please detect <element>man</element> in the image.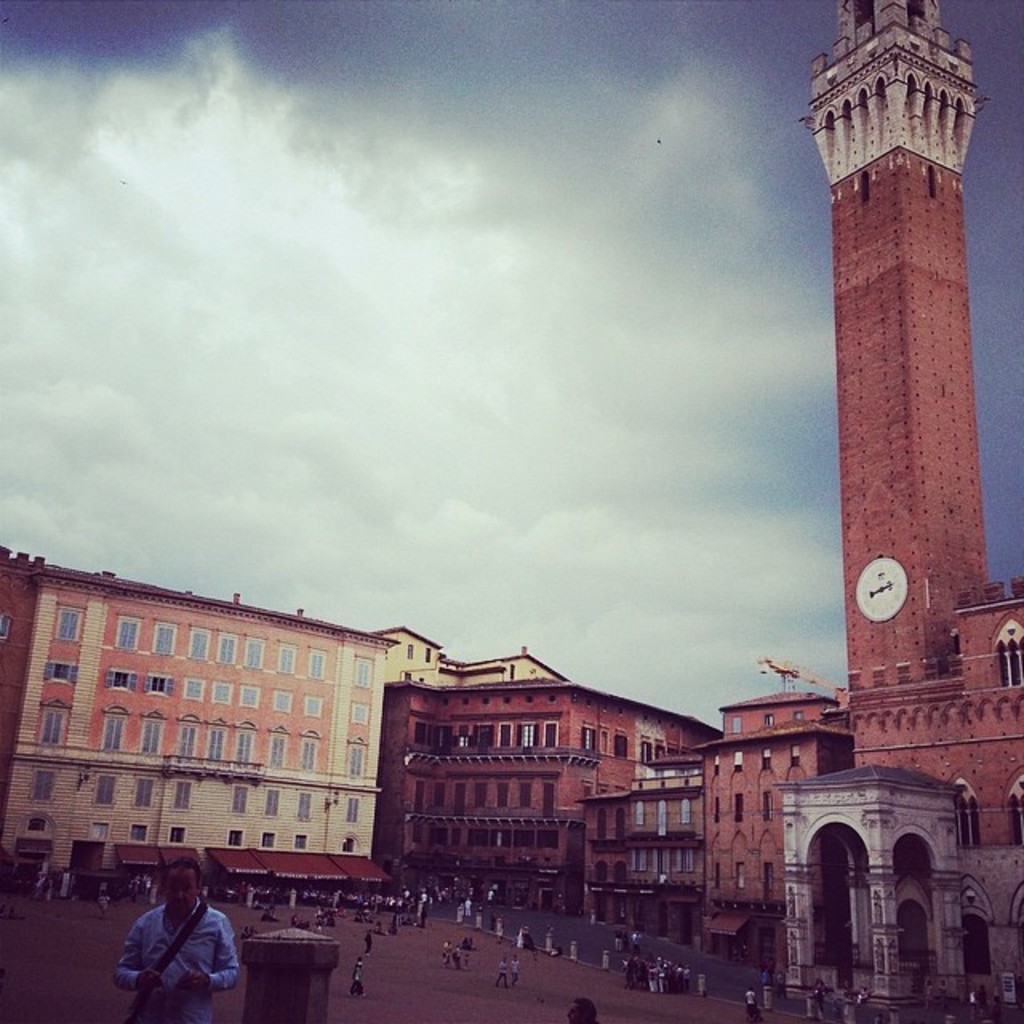
[left=629, top=930, right=640, bottom=949].
